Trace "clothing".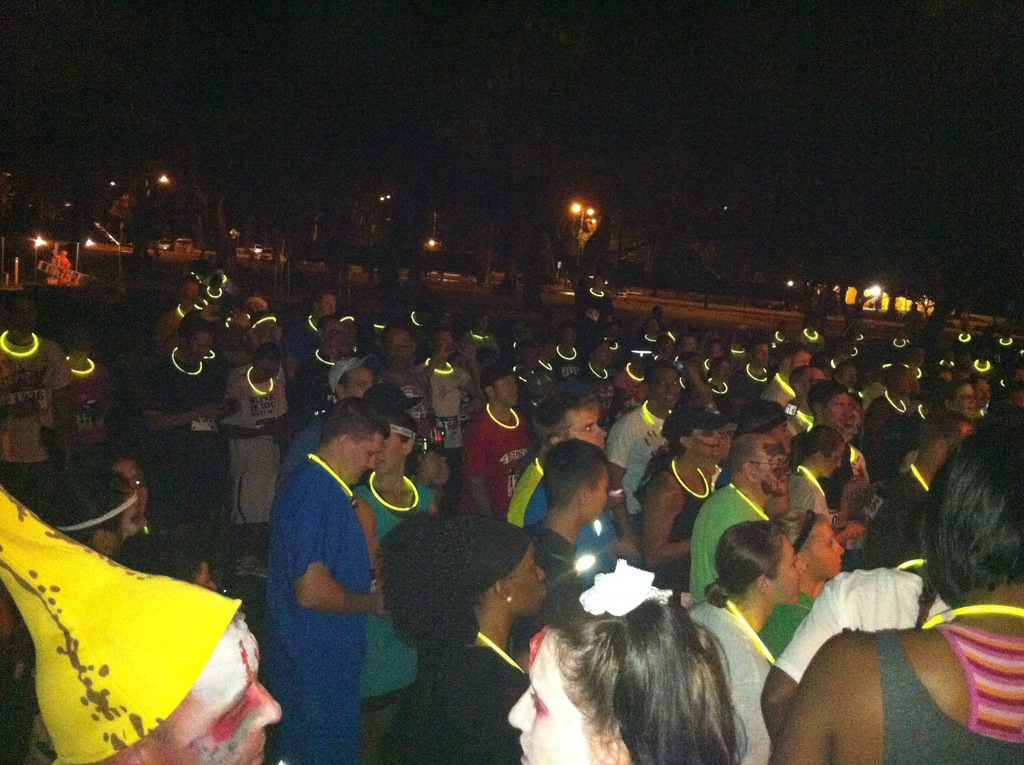
Traced to <box>881,618,1023,764</box>.
